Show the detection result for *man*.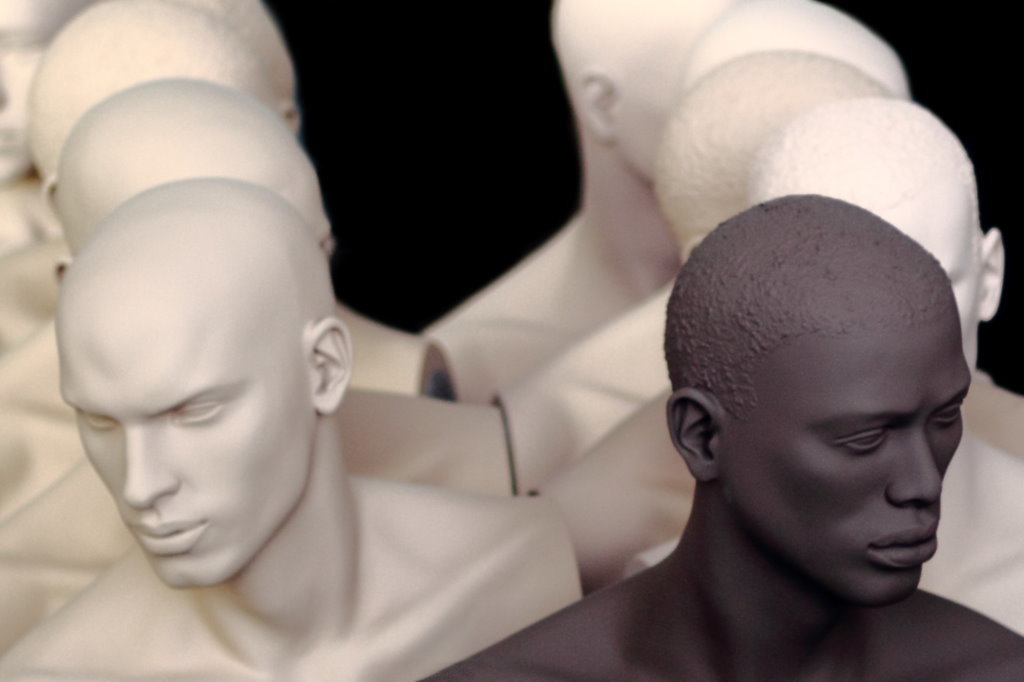
box(415, 191, 1023, 681).
